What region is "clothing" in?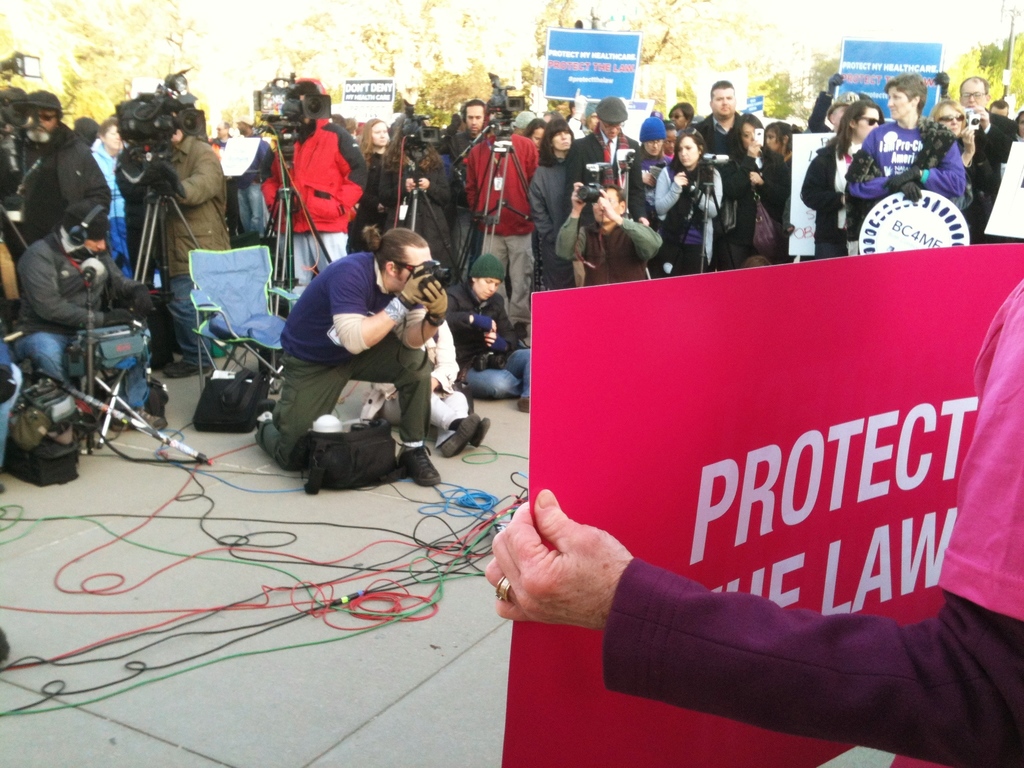
<box>234,157,271,232</box>.
